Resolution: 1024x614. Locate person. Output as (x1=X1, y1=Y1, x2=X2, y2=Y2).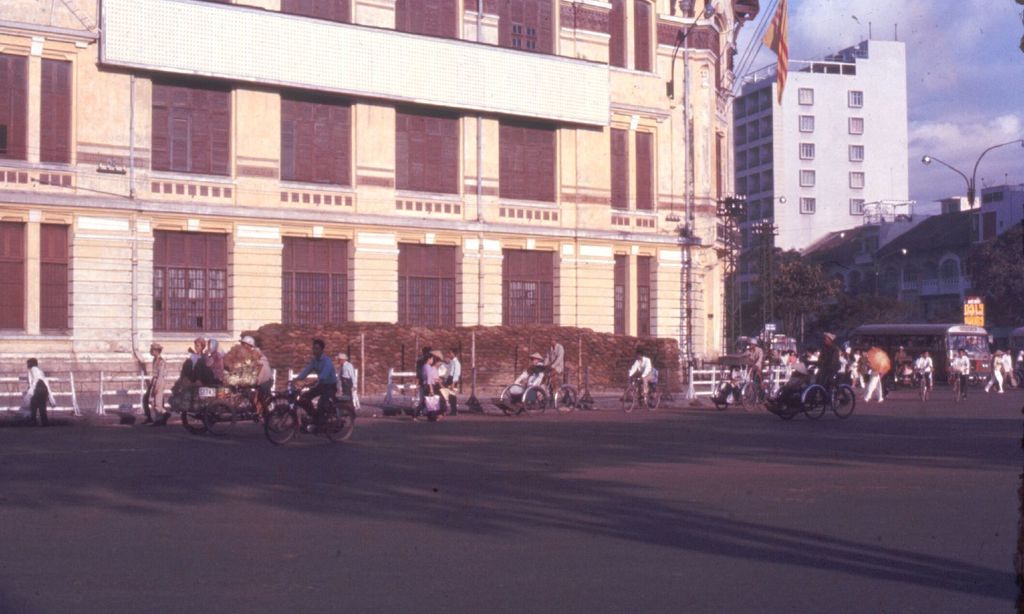
(x1=333, y1=354, x2=358, y2=400).
